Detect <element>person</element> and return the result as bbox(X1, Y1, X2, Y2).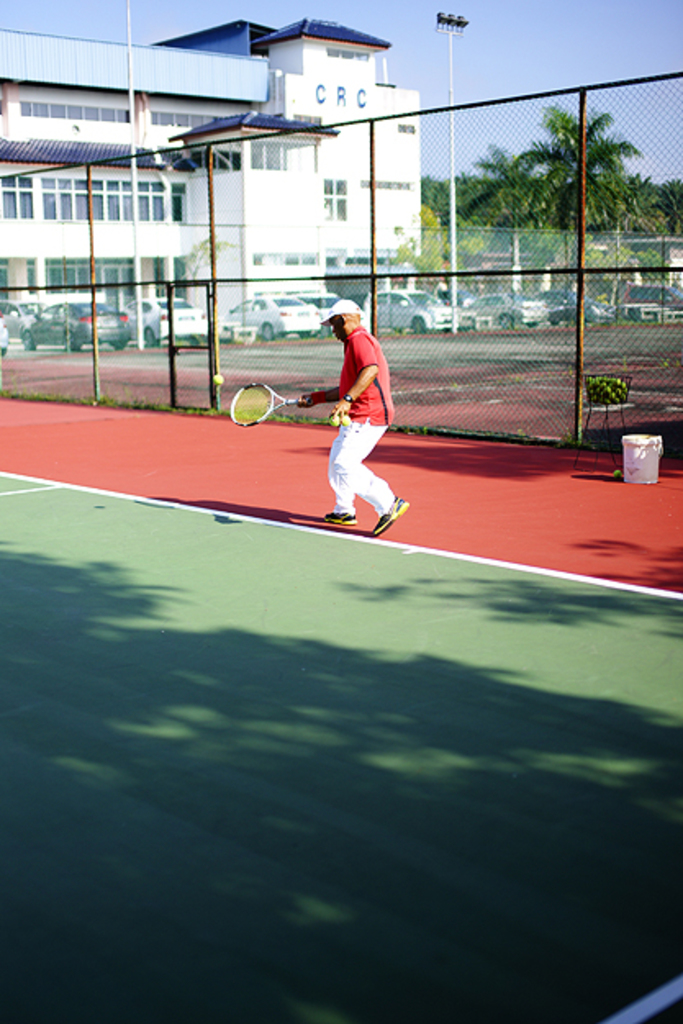
bbox(292, 300, 409, 537).
